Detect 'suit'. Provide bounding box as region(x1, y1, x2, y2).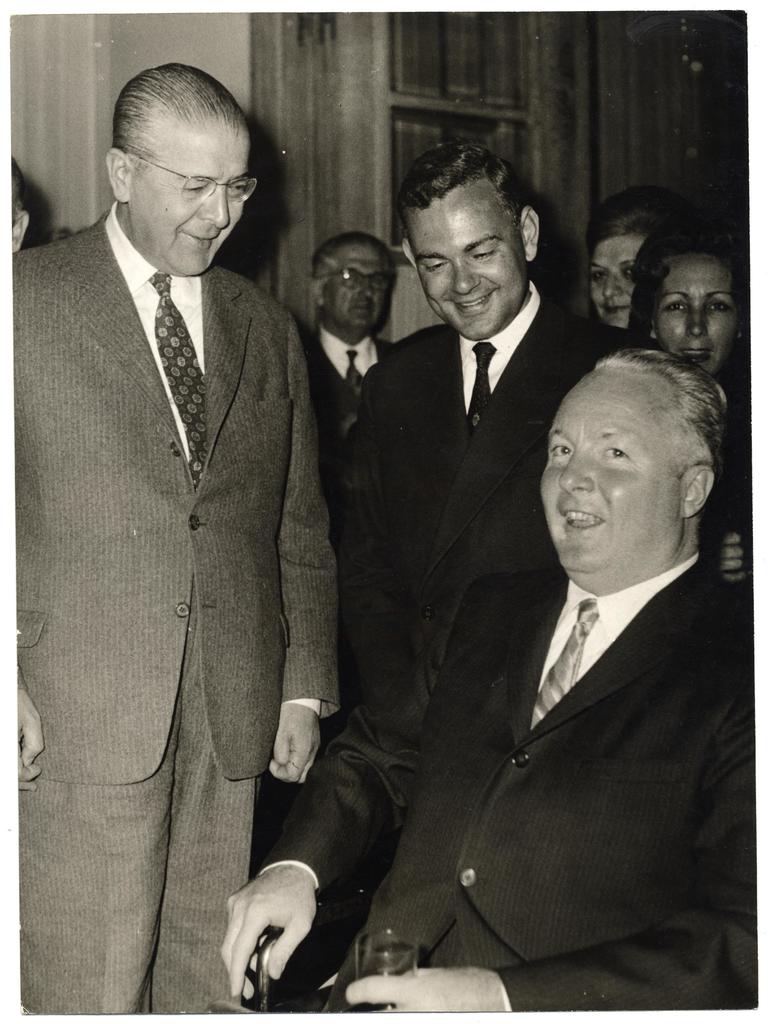
region(255, 552, 755, 1012).
